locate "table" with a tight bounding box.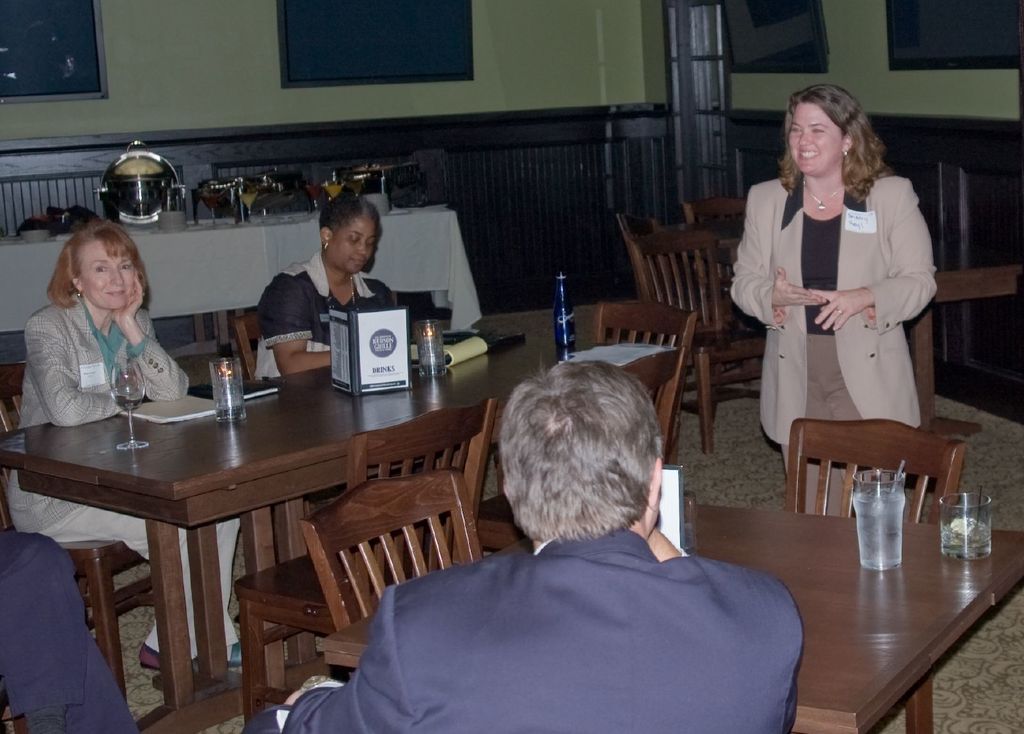
{"left": 0, "top": 212, "right": 484, "bottom": 337}.
